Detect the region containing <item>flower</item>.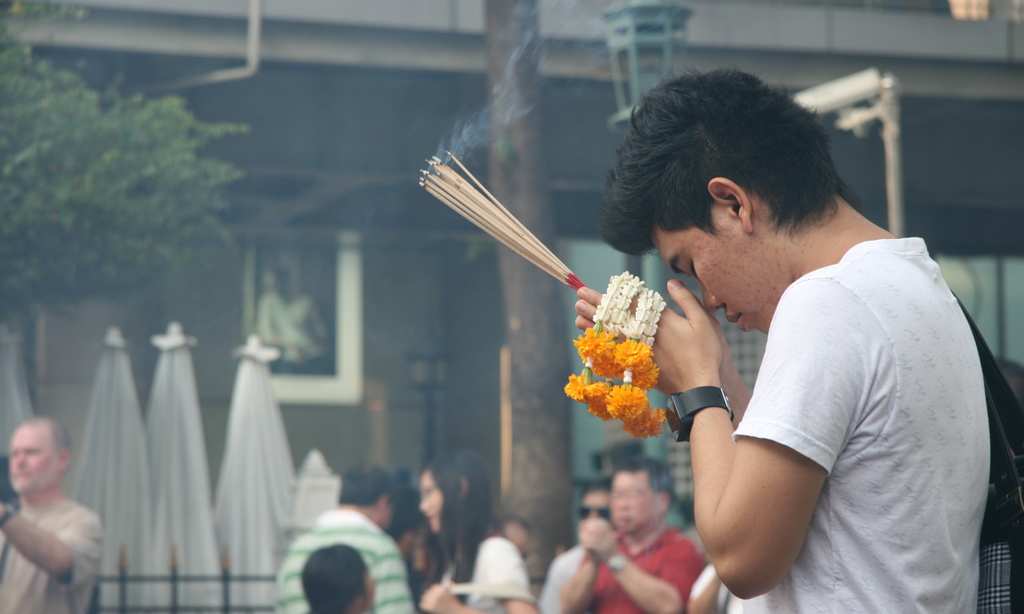
box(598, 377, 652, 423).
